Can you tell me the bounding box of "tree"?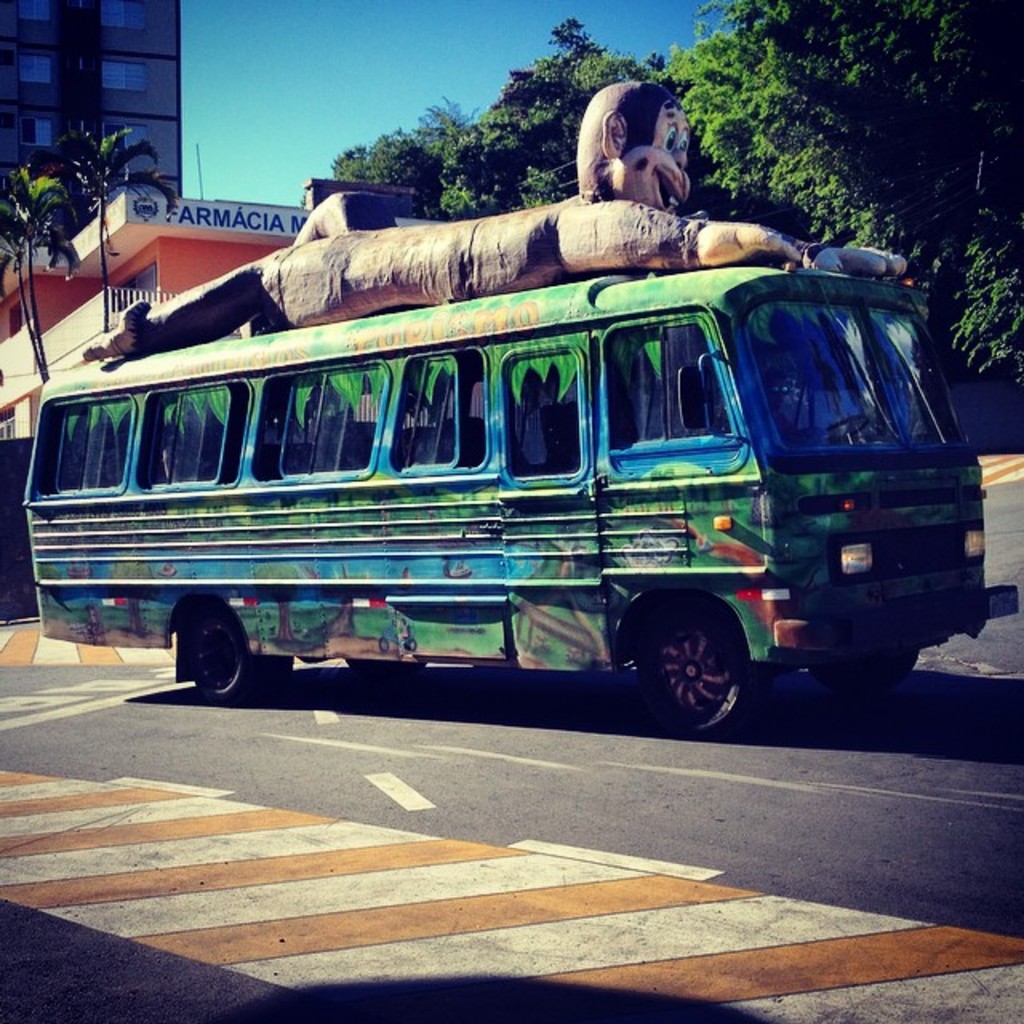
bbox(0, 158, 80, 390).
